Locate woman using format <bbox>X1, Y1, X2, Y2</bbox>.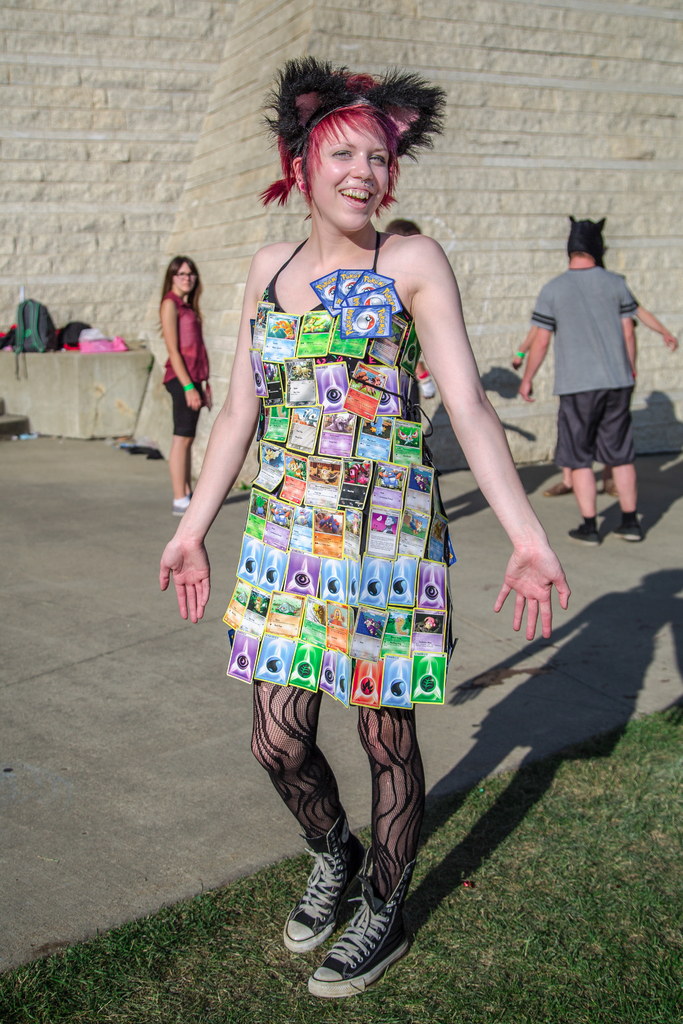
<bbox>162, 250, 215, 515</bbox>.
